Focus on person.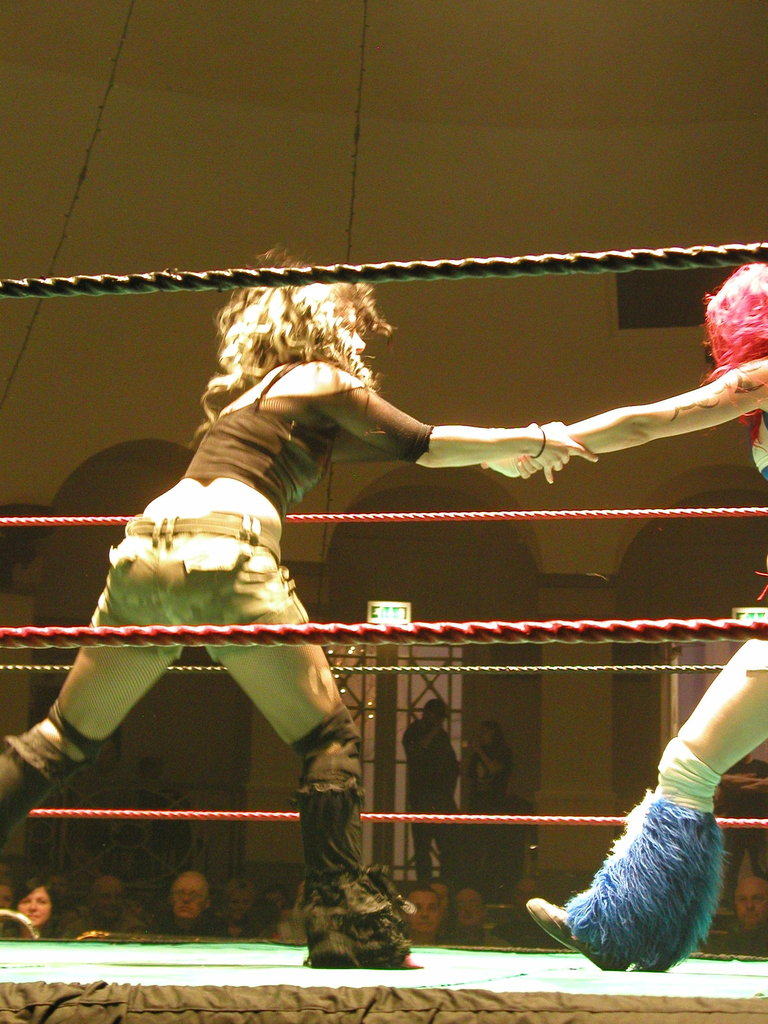
Focused at (456,879,486,937).
